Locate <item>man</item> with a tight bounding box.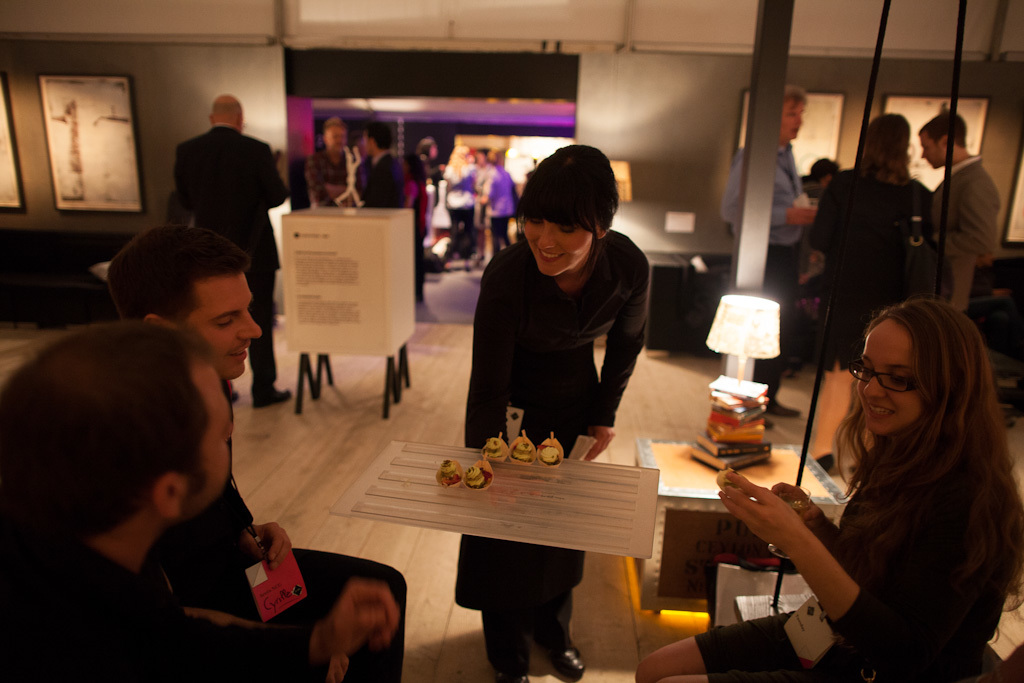
361,119,408,208.
